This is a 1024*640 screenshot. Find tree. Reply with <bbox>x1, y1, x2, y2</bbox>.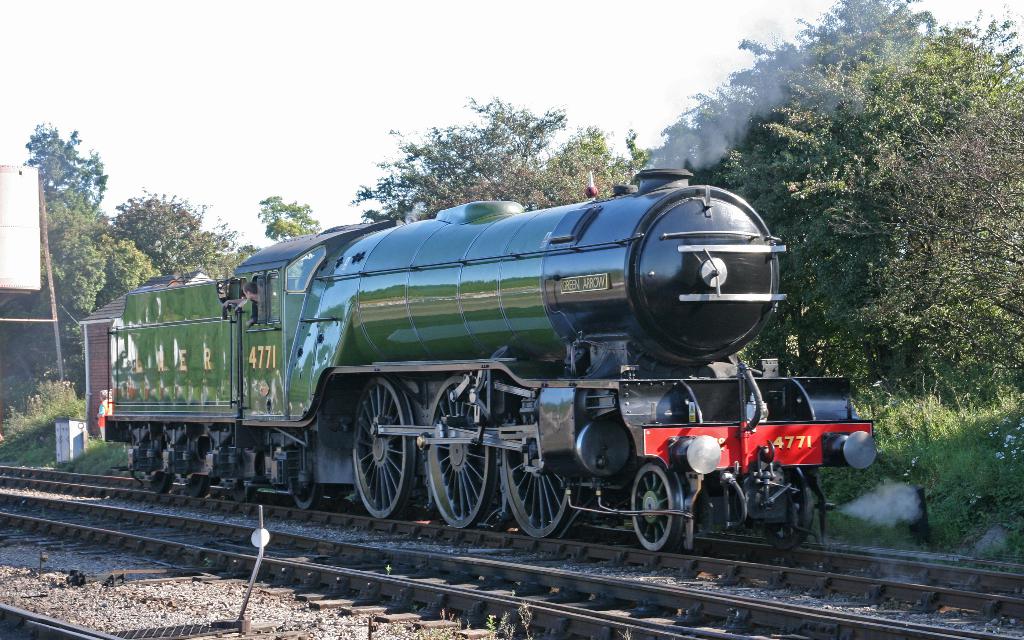
<bbox>447, 117, 653, 204</bbox>.
